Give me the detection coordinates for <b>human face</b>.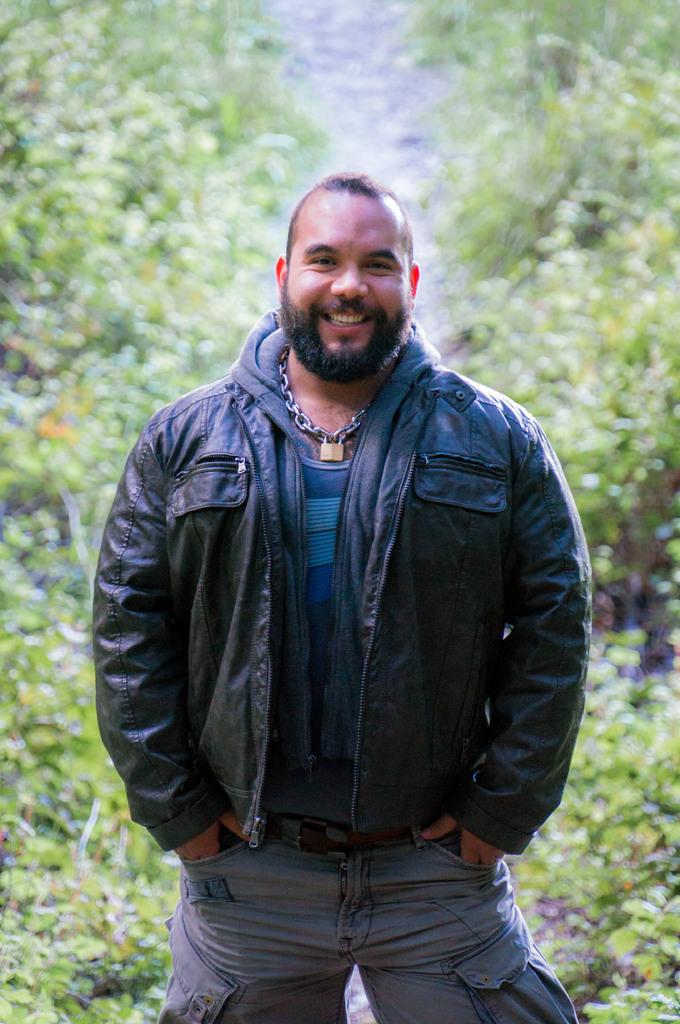
(276,195,413,379).
